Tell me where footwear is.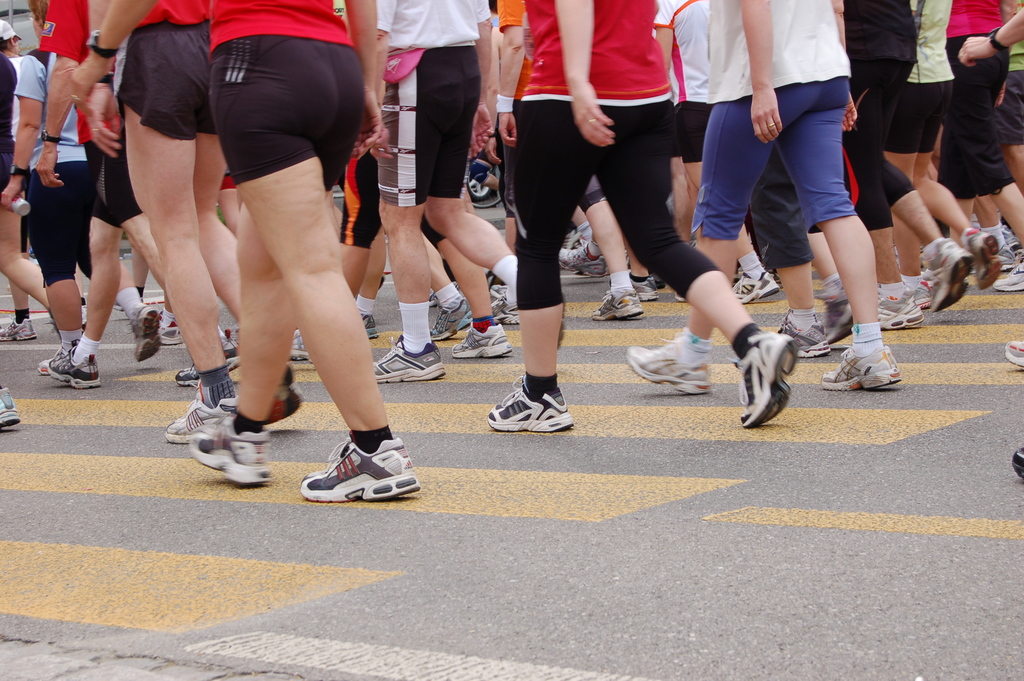
footwear is at [left=607, top=270, right=668, bottom=291].
